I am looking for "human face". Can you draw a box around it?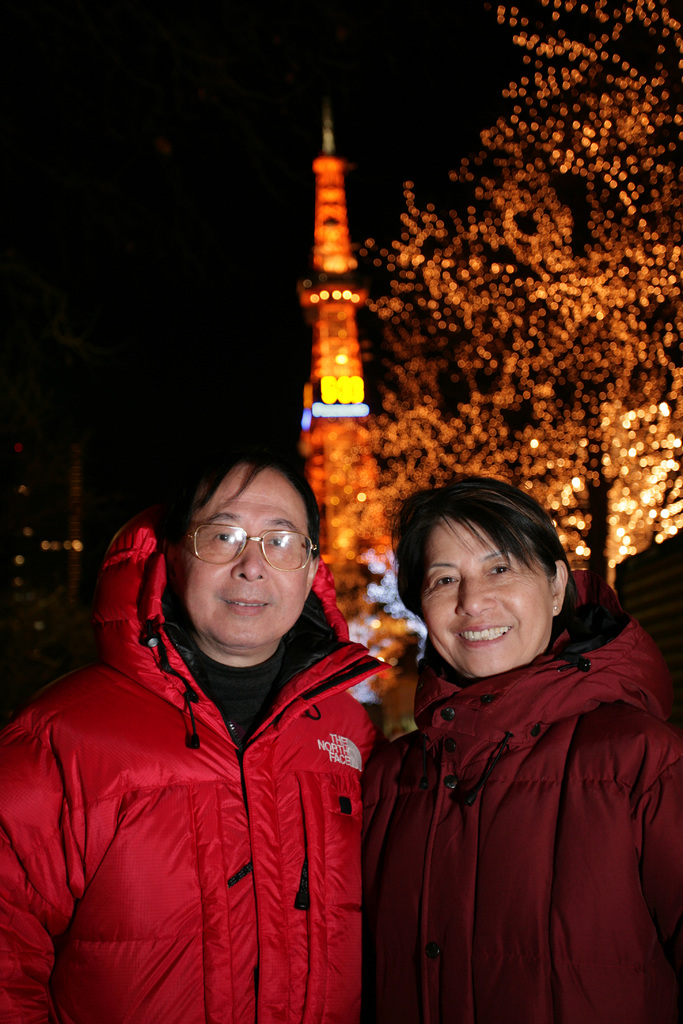
Sure, the bounding box is l=424, t=503, r=554, b=685.
